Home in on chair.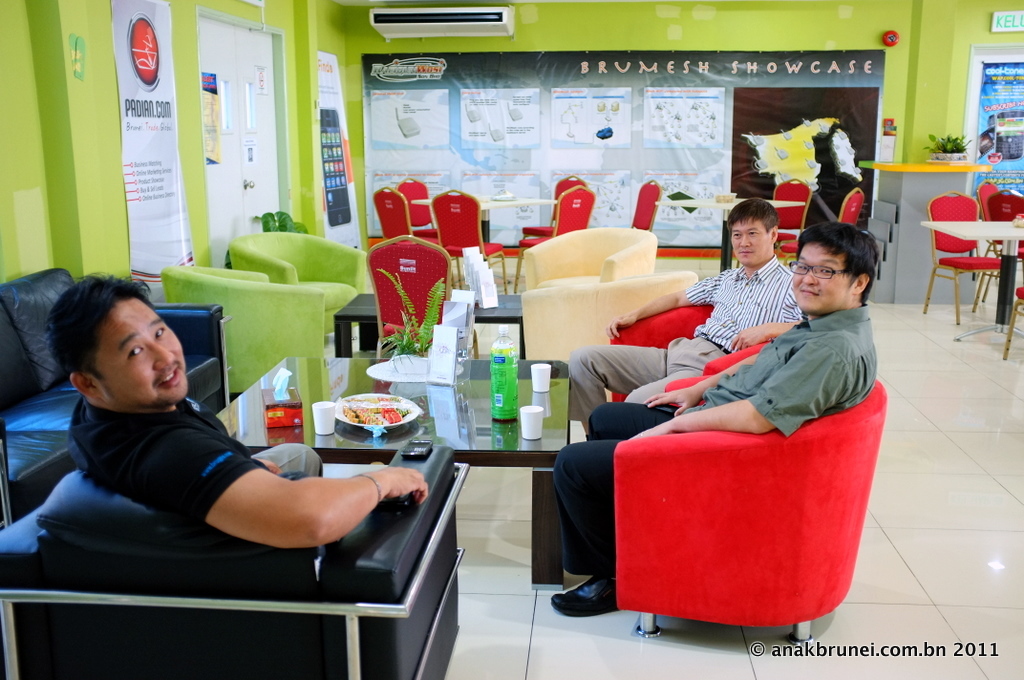
Homed in at bbox=(389, 175, 444, 250).
